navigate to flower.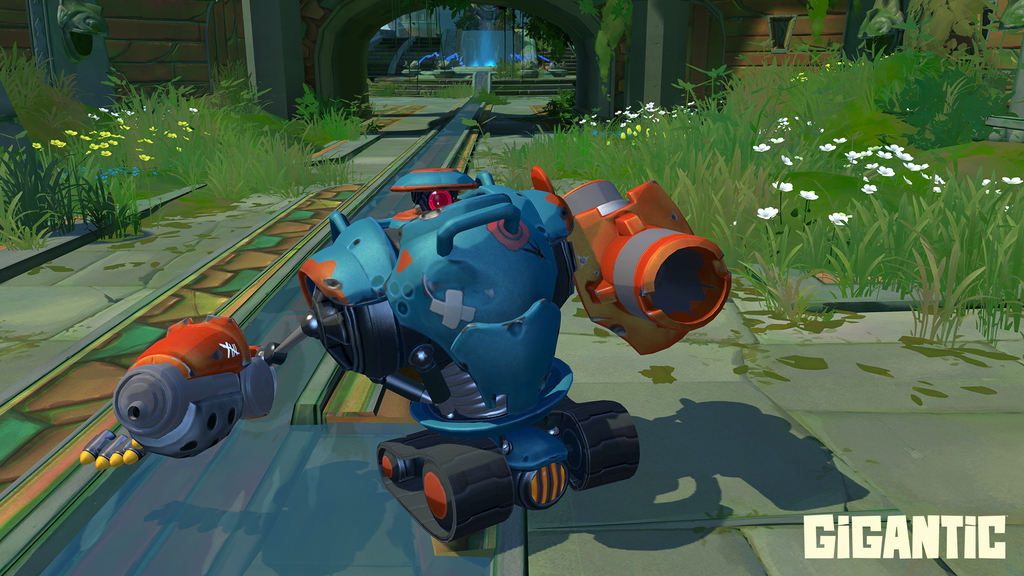
Navigation target: x1=996 y1=189 x2=1002 y2=196.
